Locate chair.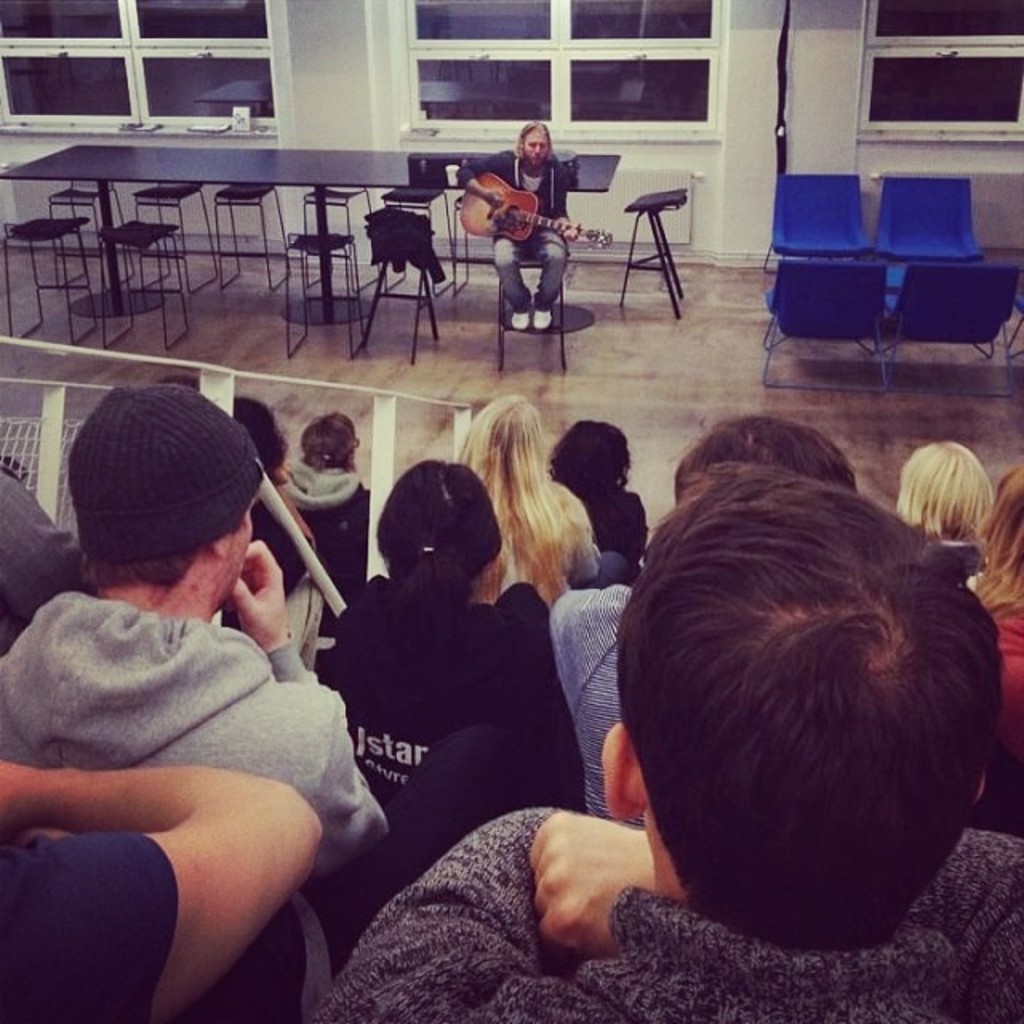
Bounding box: left=1002, top=286, right=1022, bottom=379.
